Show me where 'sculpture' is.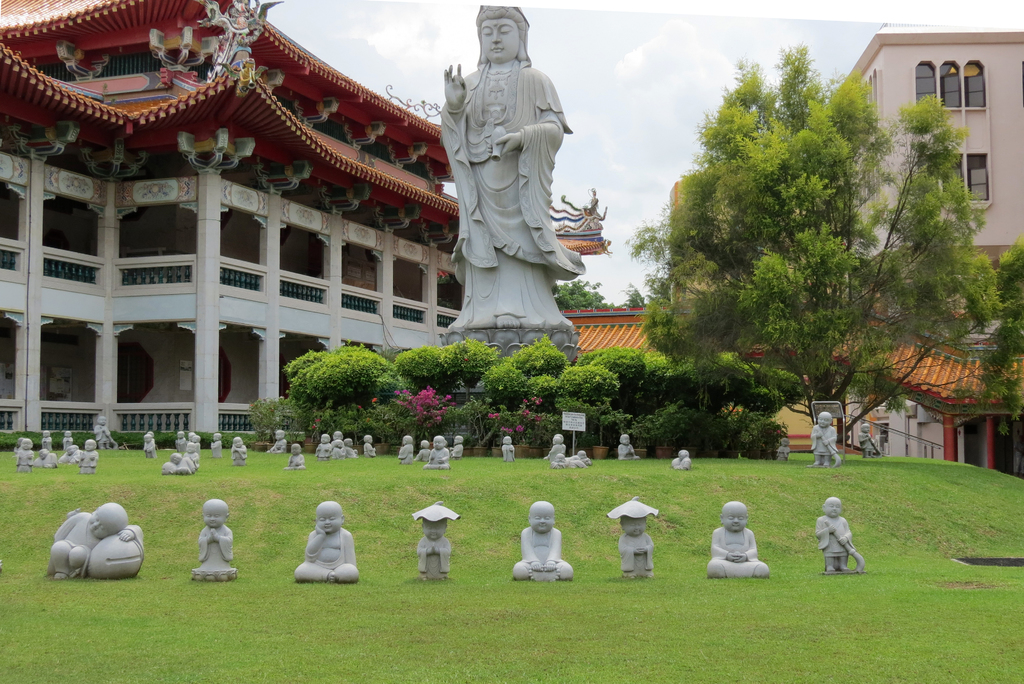
'sculpture' is at 550,187,614,232.
